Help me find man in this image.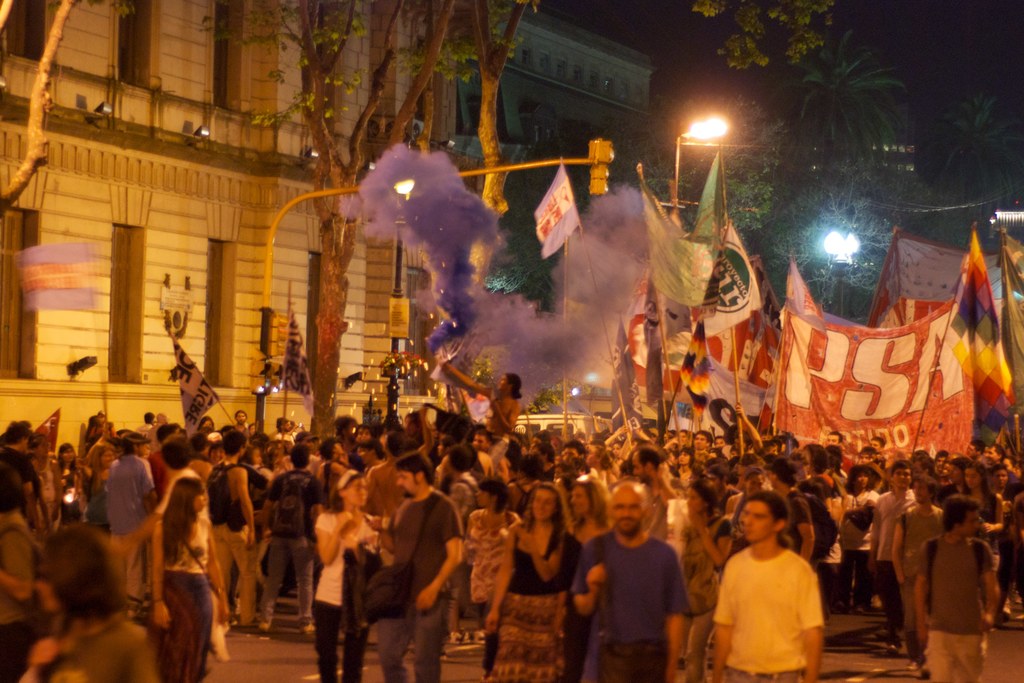
Found it: (x1=714, y1=495, x2=829, y2=682).
